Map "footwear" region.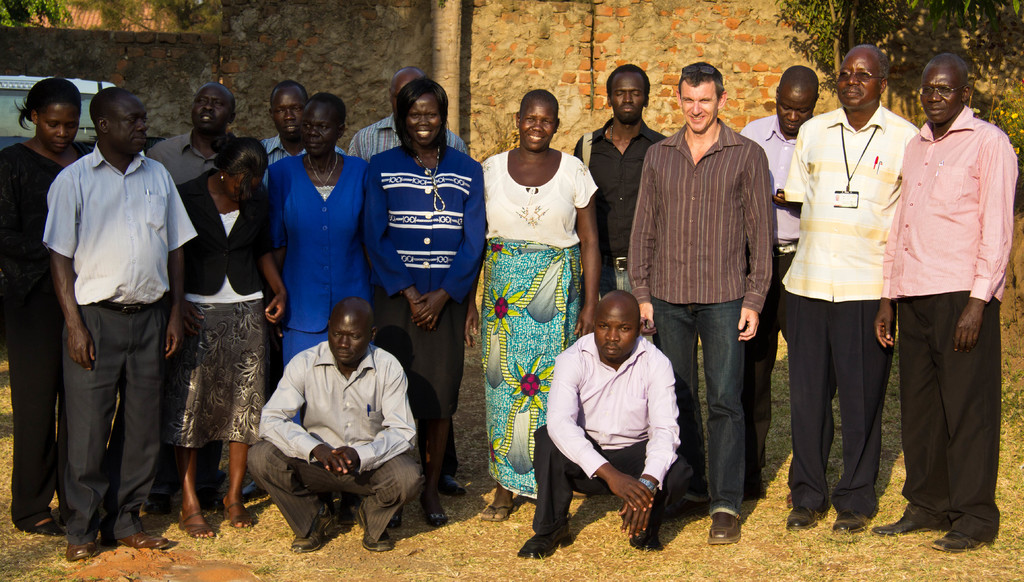
Mapped to detection(706, 513, 740, 549).
